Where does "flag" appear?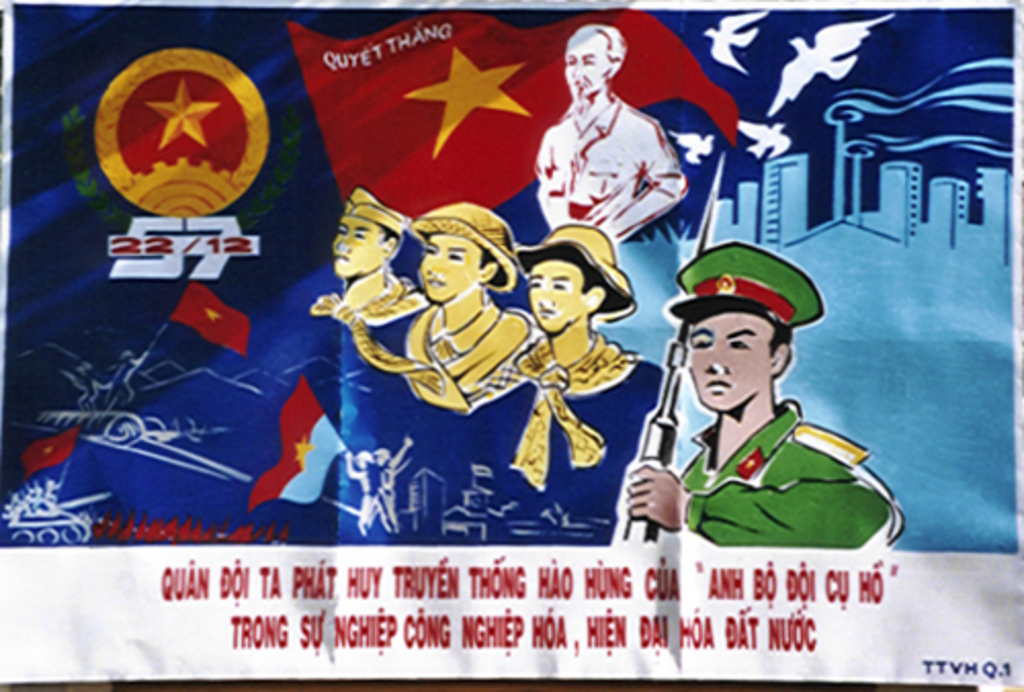
Appears at <region>10, 426, 70, 483</region>.
